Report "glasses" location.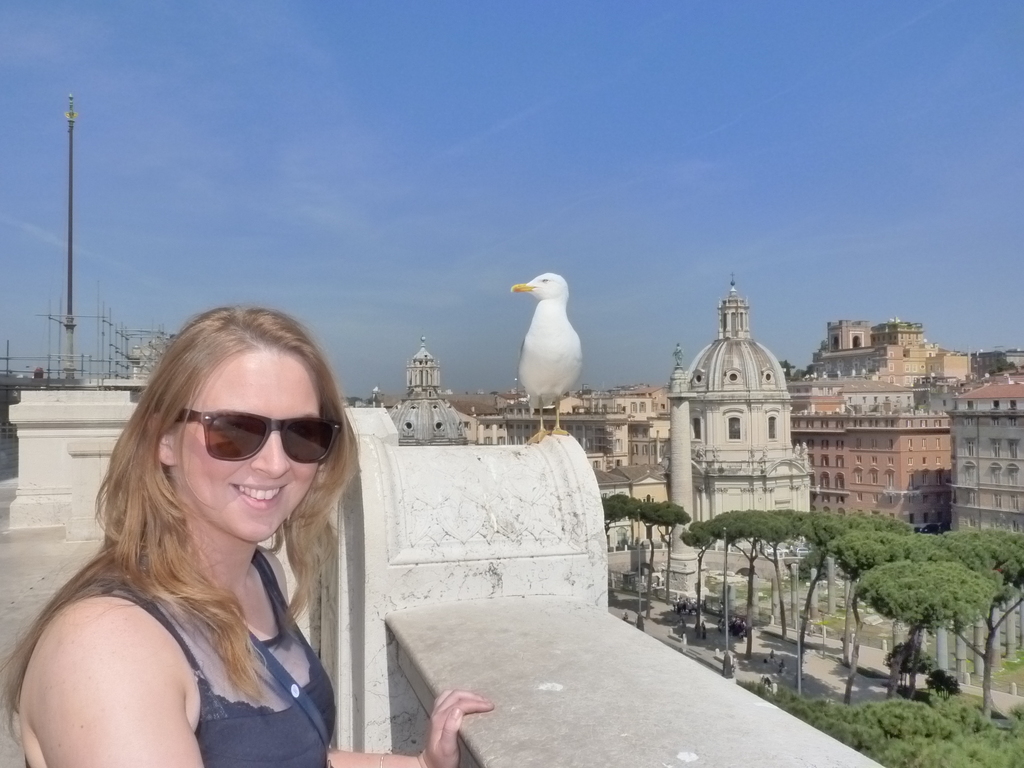
Report: 176/405/339/465.
